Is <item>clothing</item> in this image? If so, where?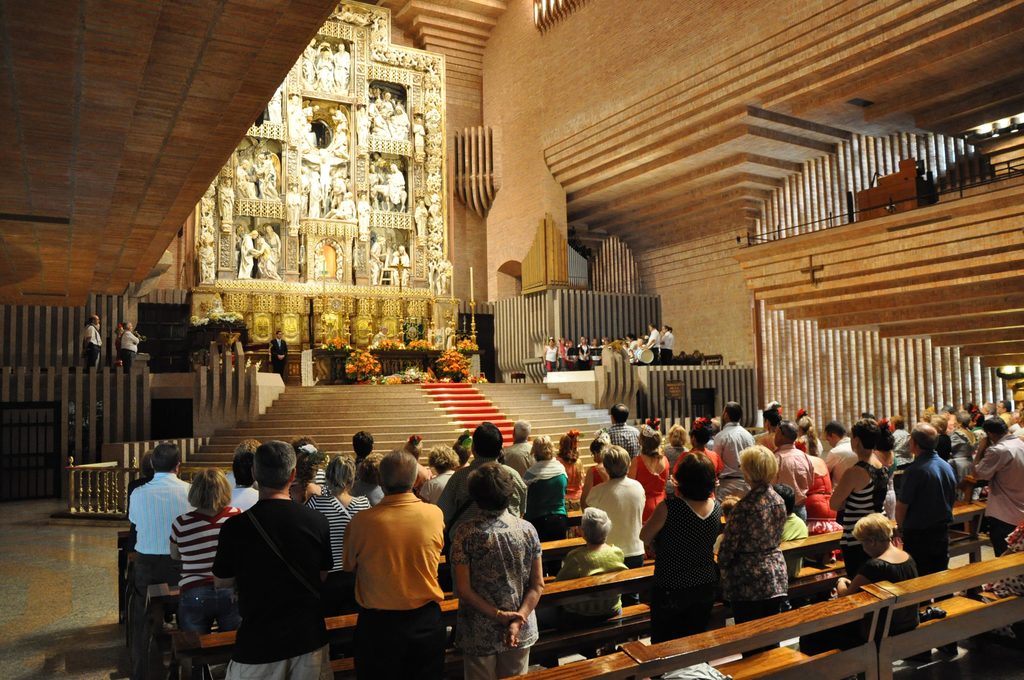
Yes, at [x1=368, y1=172, x2=377, y2=202].
